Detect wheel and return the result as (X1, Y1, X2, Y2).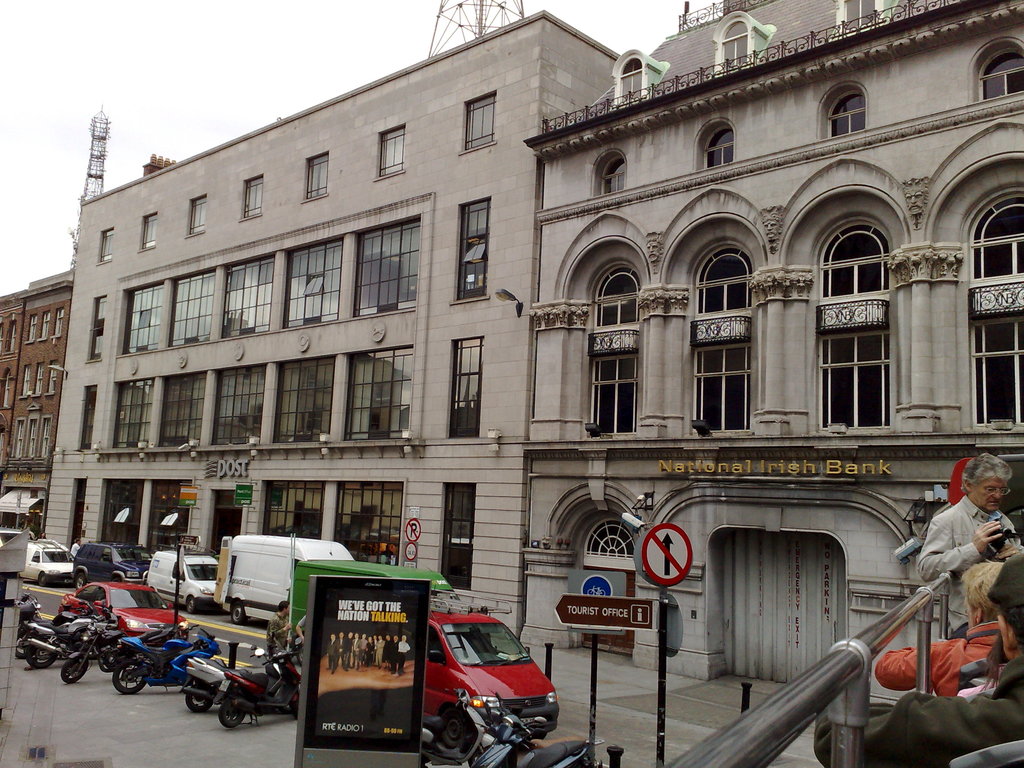
(12, 631, 29, 664).
